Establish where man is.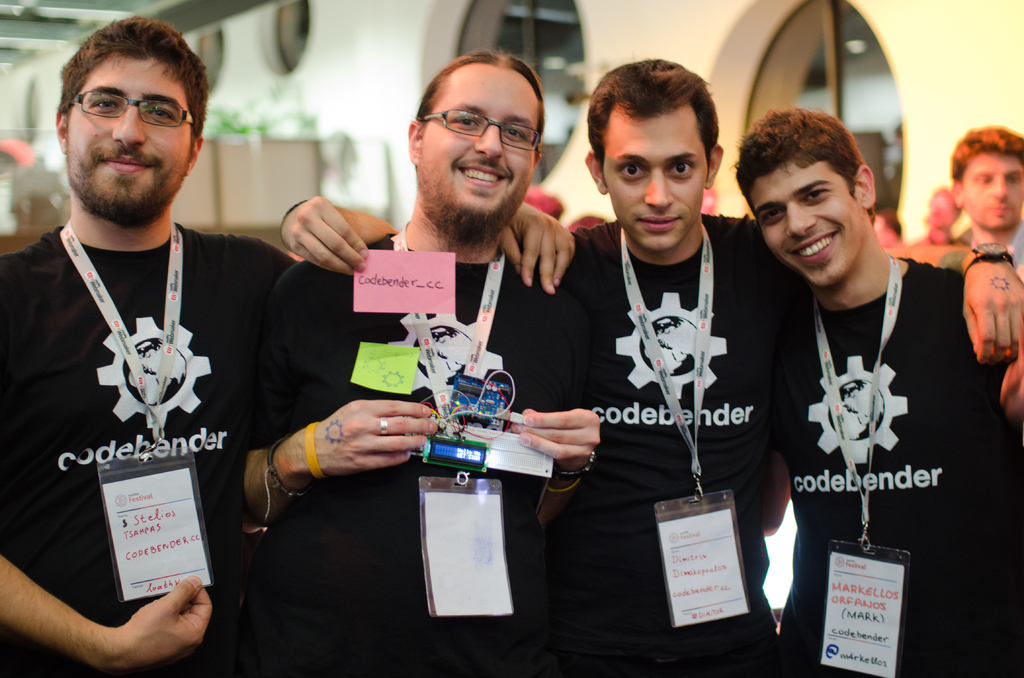
Established at {"left": 951, "top": 125, "right": 1023, "bottom": 281}.
